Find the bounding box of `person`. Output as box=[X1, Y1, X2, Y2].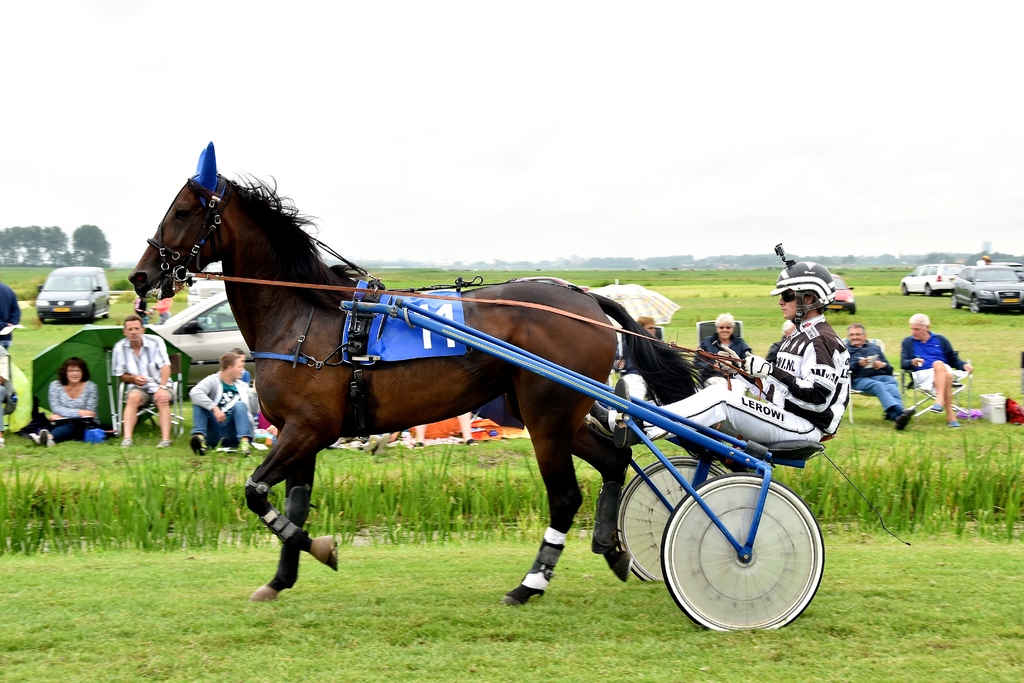
box=[190, 353, 253, 458].
